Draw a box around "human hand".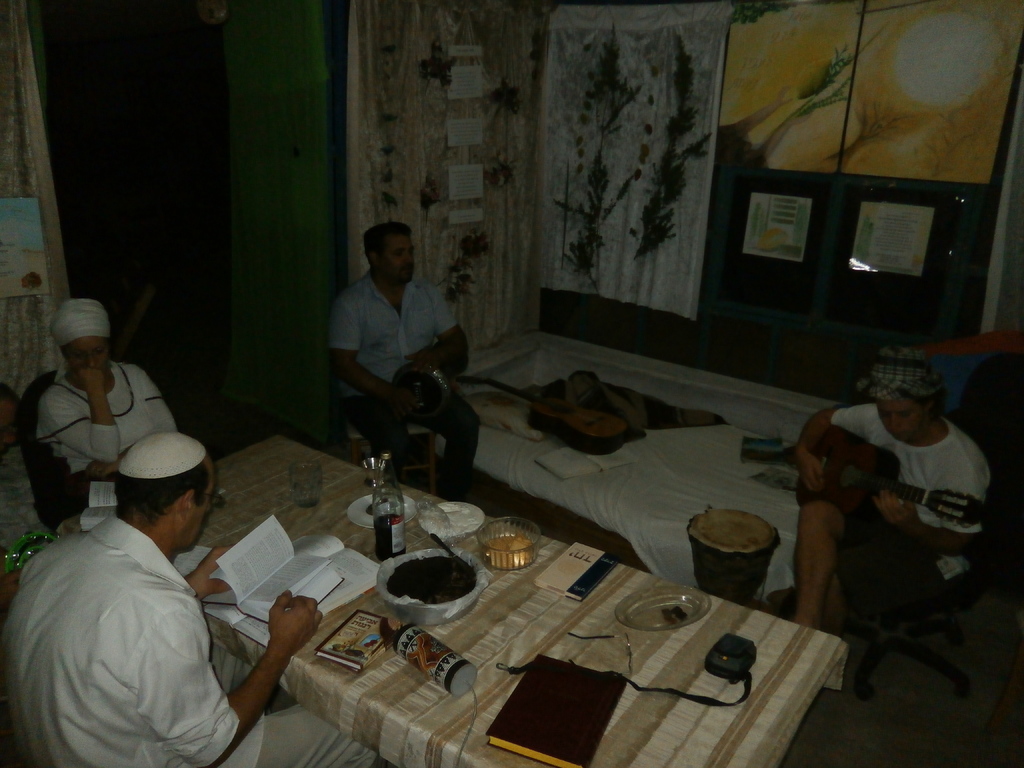
(left=86, top=457, right=119, bottom=483).
